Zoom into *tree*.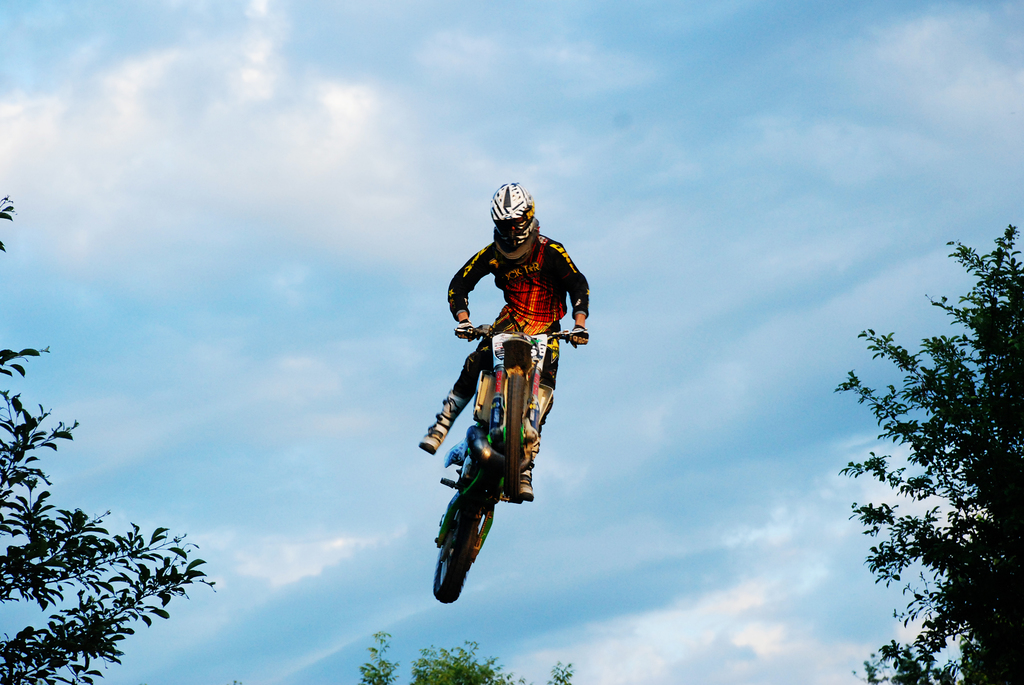
Zoom target: (left=400, top=638, right=531, bottom=684).
